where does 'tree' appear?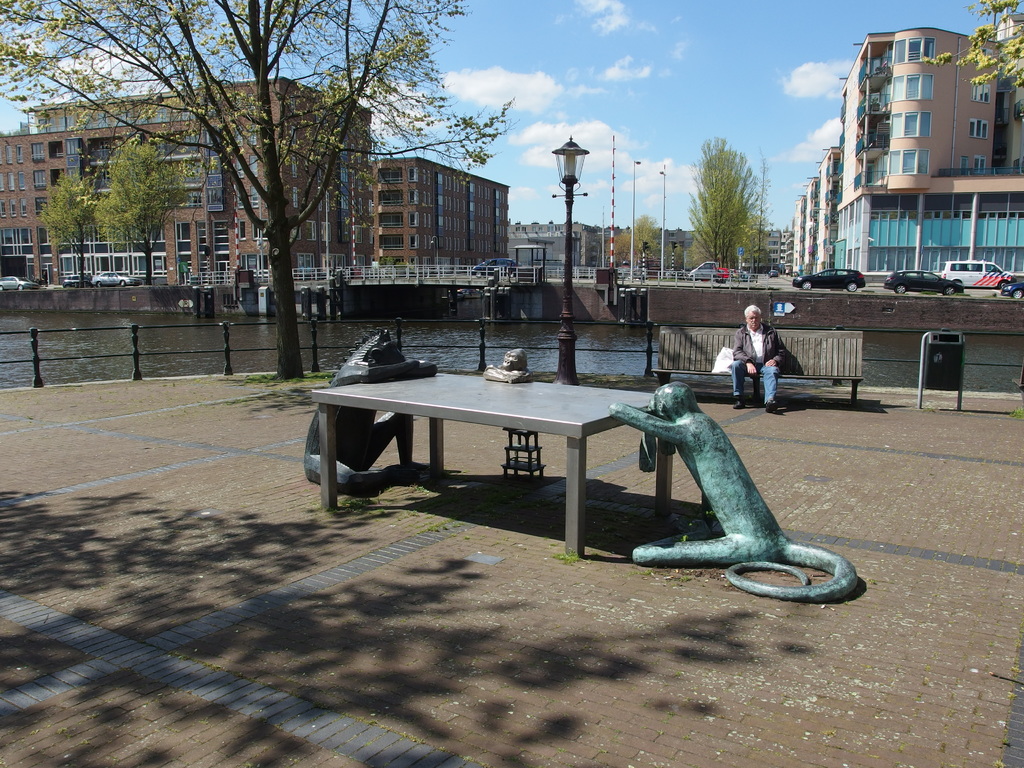
Appears at region(33, 167, 118, 282).
